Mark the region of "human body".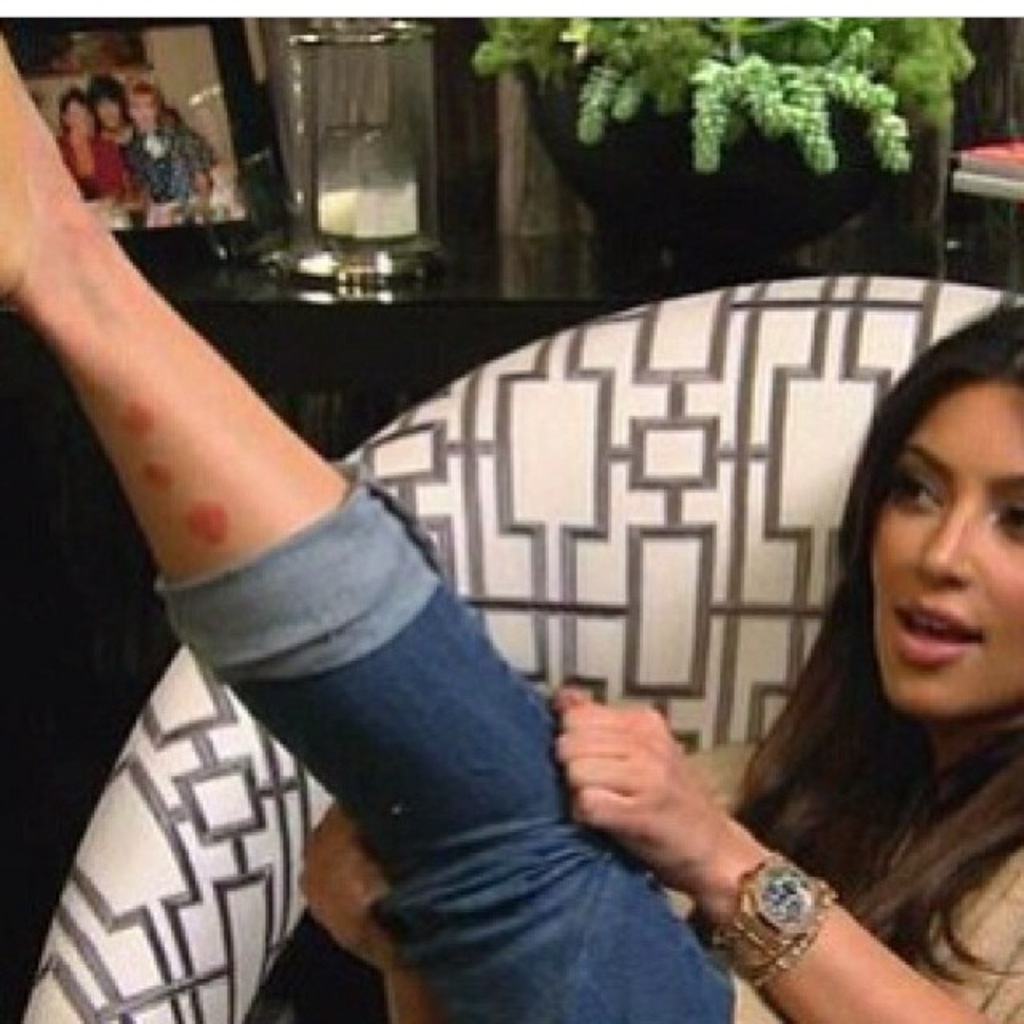
Region: {"x1": 0, "y1": 27, "x2": 1022, "y2": 1022}.
